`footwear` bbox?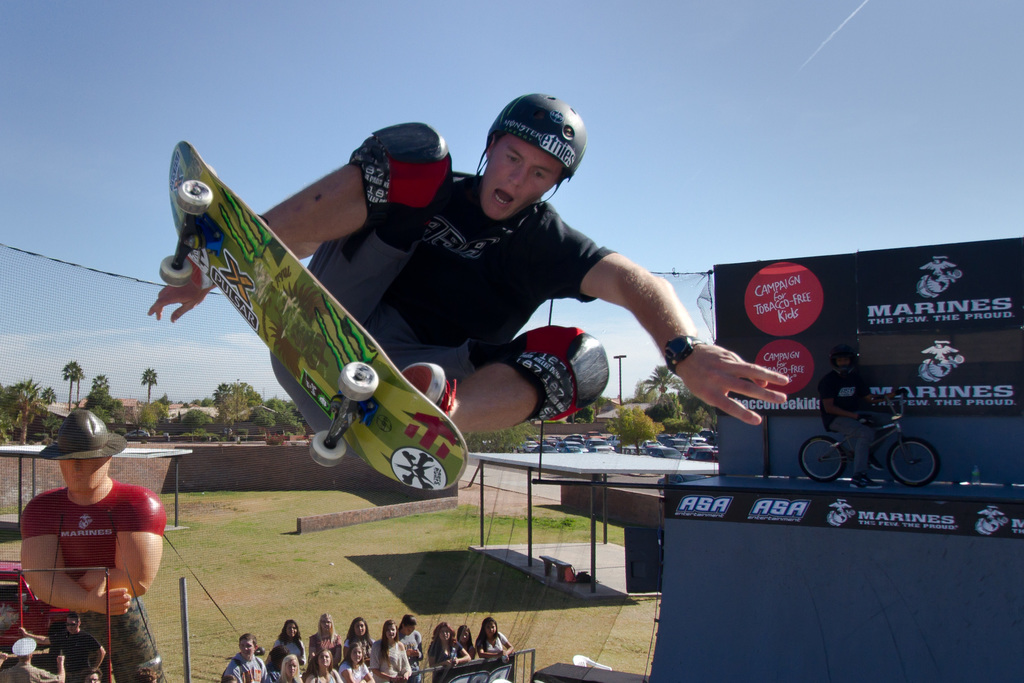
x1=848, y1=474, x2=884, y2=491
